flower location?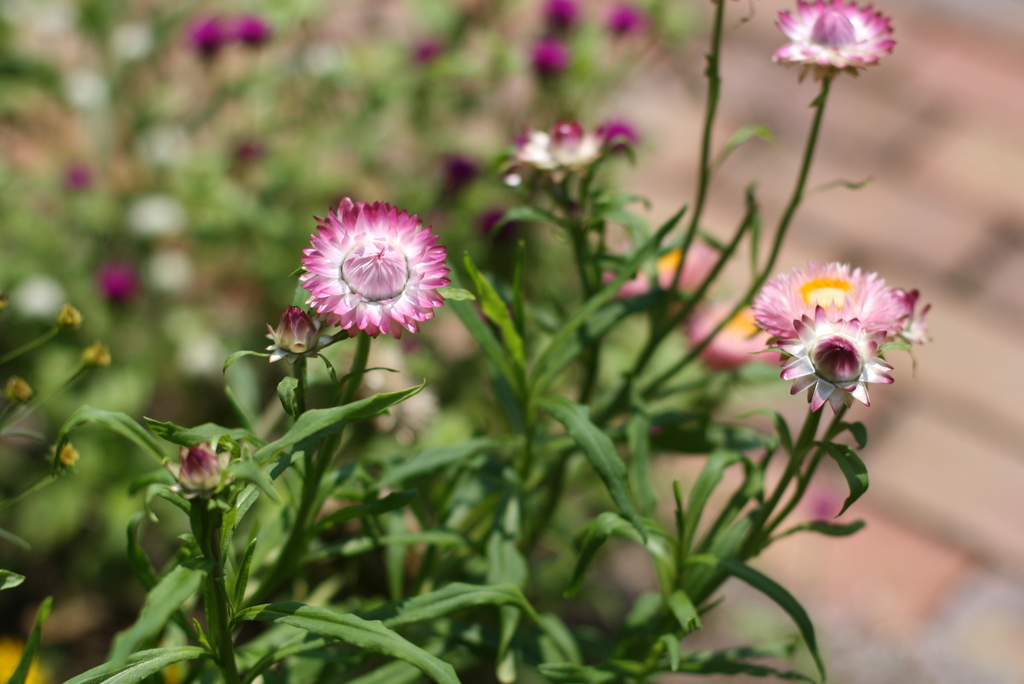
{"x1": 292, "y1": 199, "x2": 447, "y2": 339}
